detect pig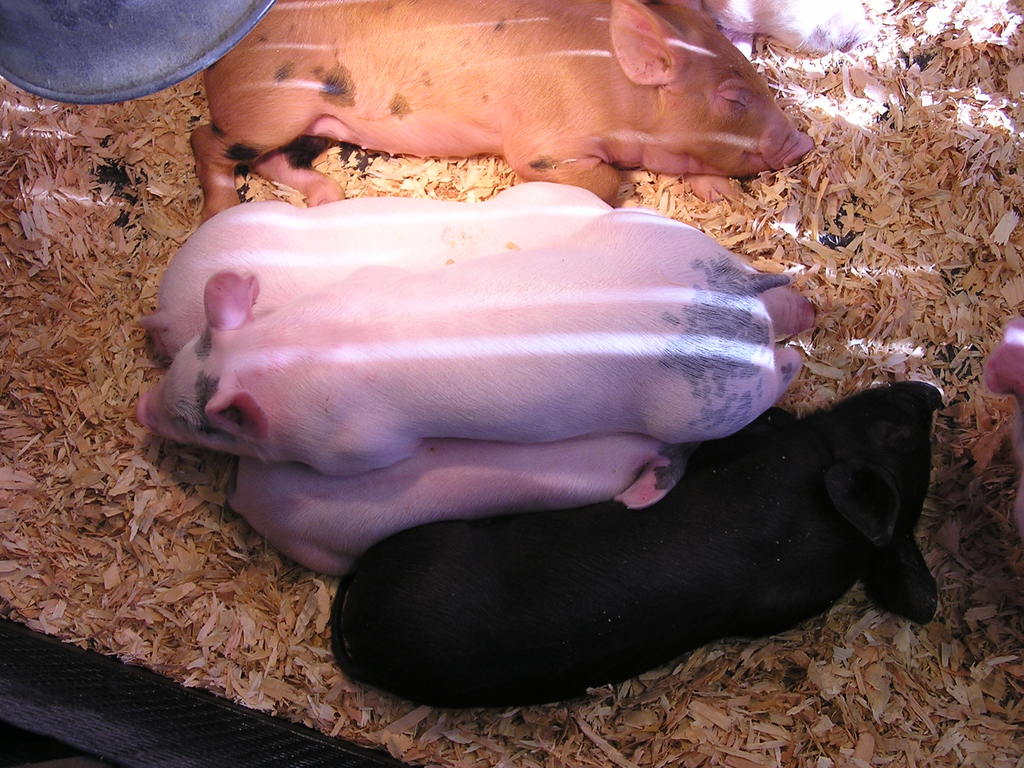
select_region(132, 208, 792, 437)
